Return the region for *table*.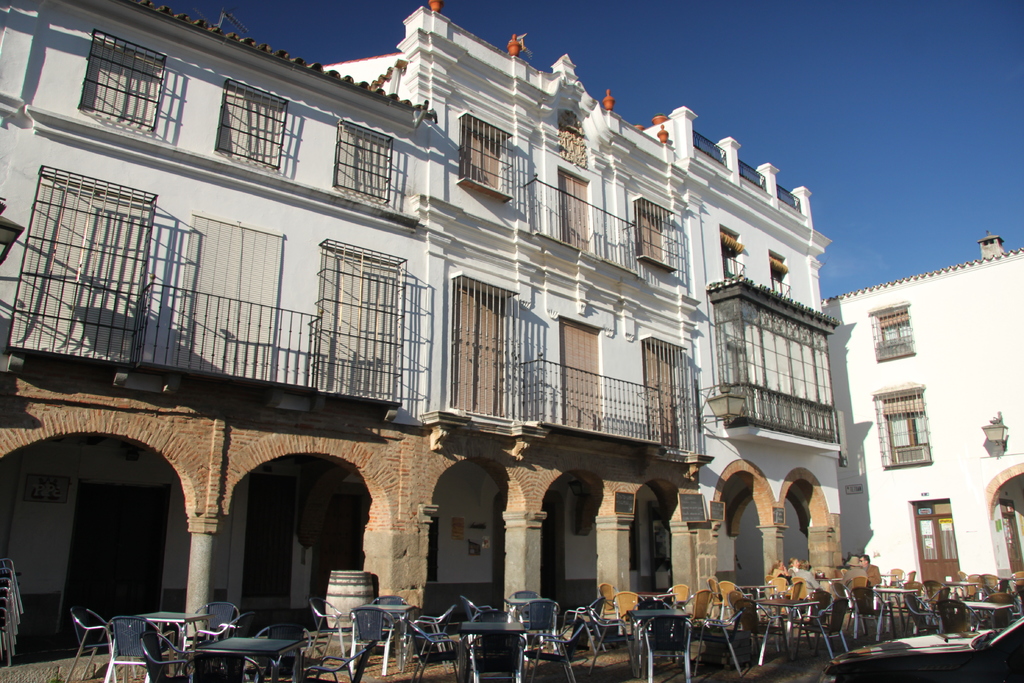
{"left": 193, "top": 636, "right": 305, "bottom": 682}.
